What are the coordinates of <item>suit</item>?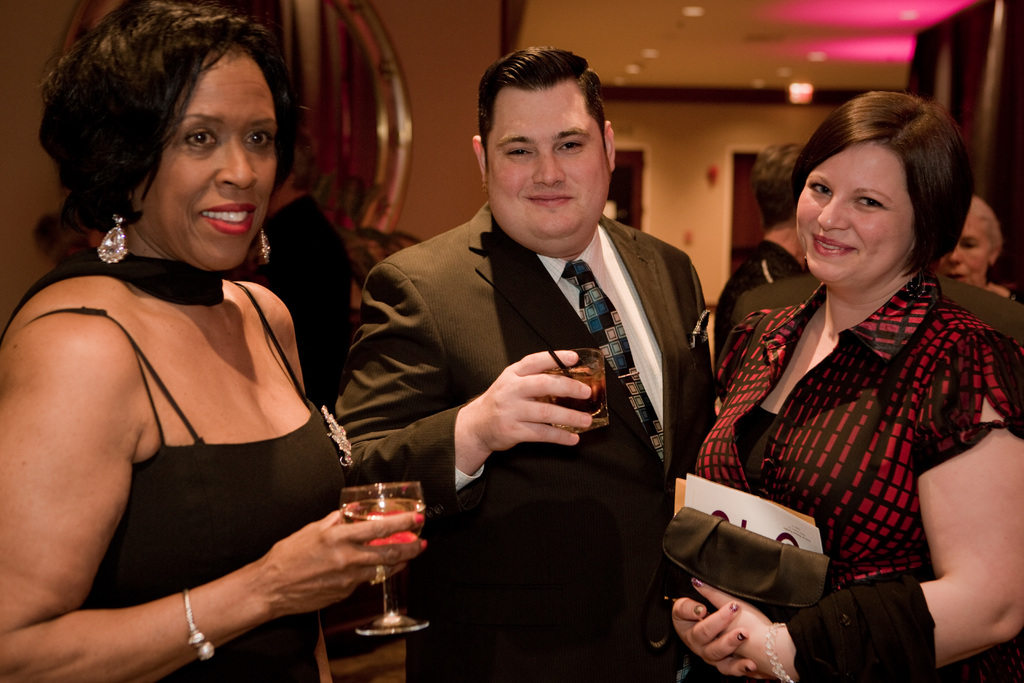
left=737, top=277, right=1023, bottom=352.
